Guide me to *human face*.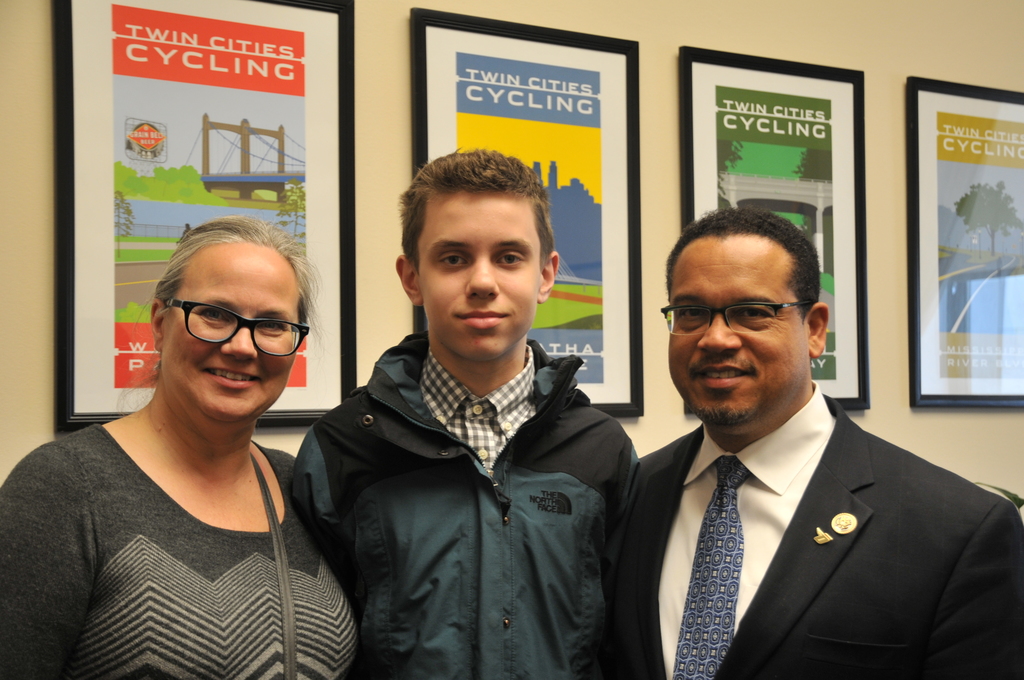
Guidance: 420 198 538 364.
